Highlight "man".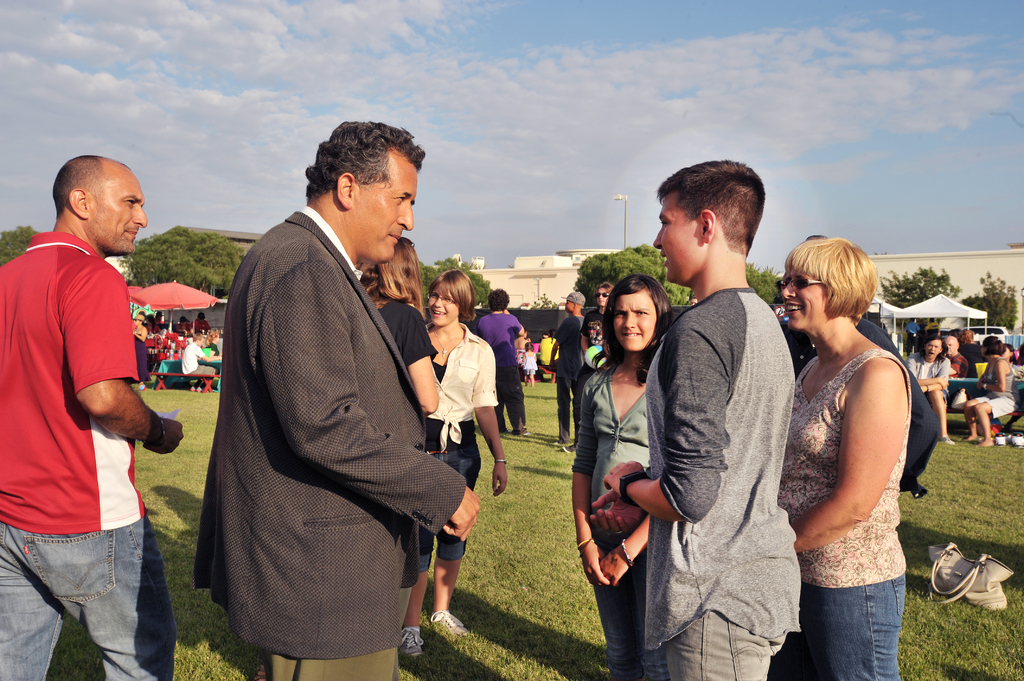
Highlighted region: (left=9, top=129, right=185, bottom=677).
